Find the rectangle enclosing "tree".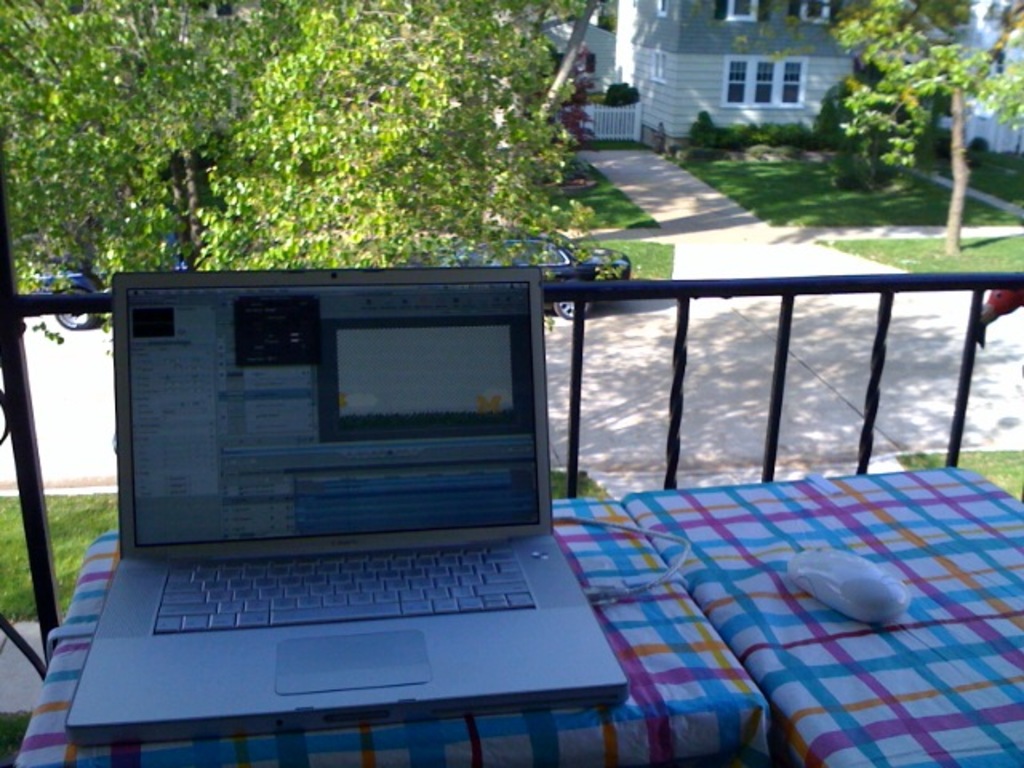
[726, 3, 1022, 256].
